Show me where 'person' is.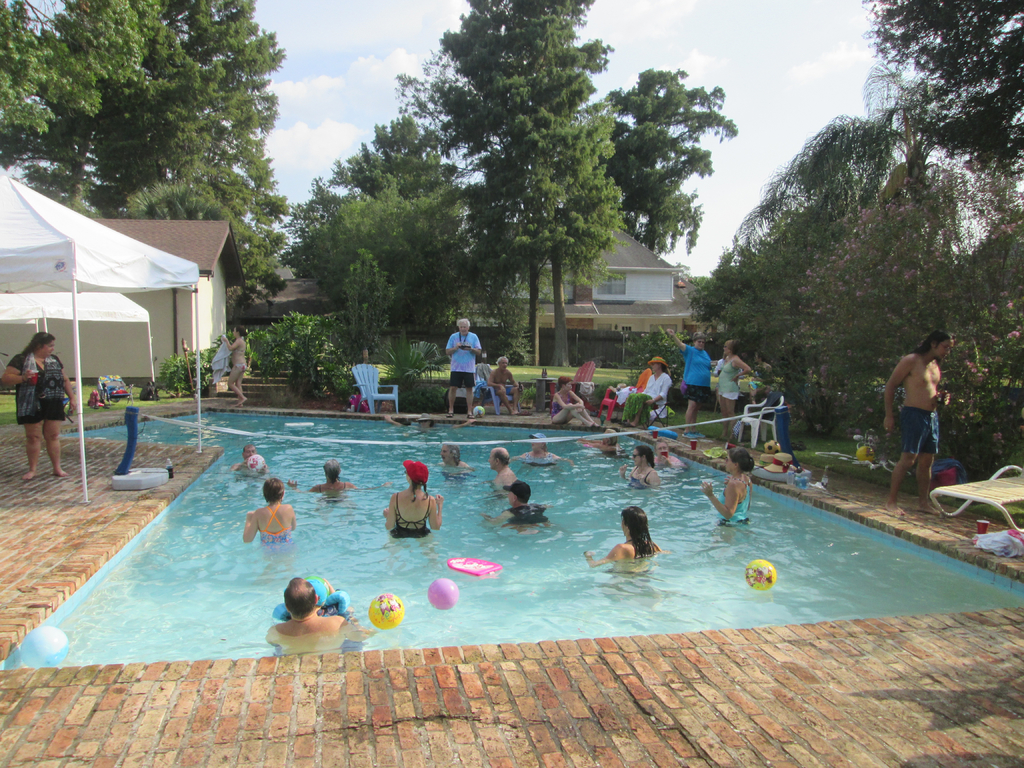
'person' is at box(479, 479, 558, 532).
